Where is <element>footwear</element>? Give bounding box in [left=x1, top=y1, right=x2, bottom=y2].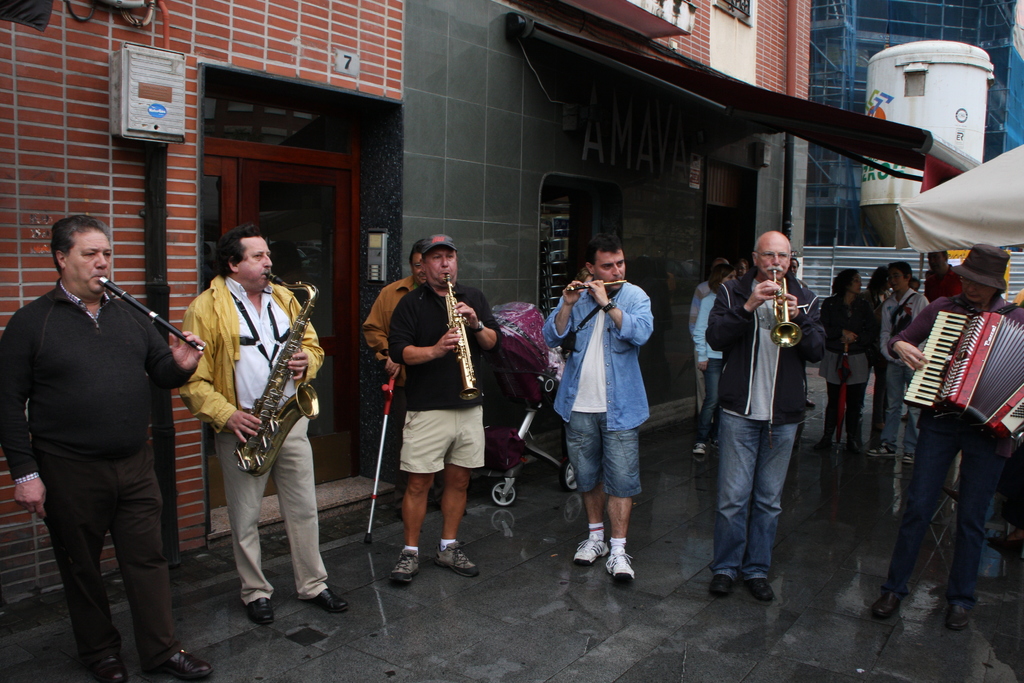
[left=691, top=441, right=706, bottom=457].
